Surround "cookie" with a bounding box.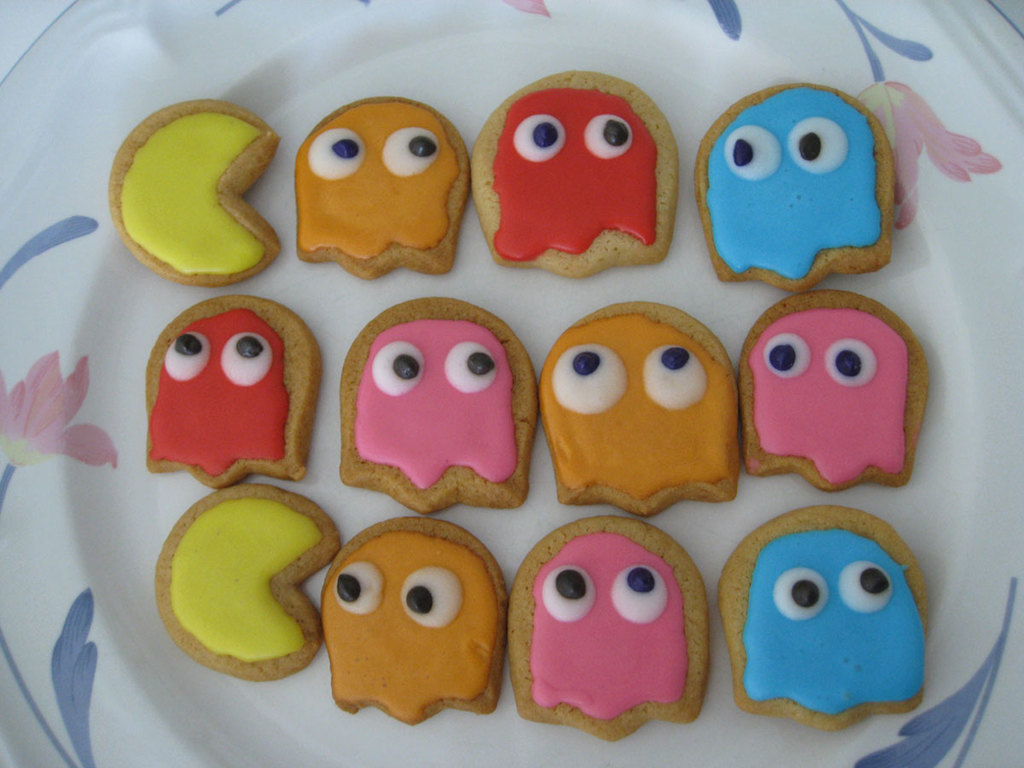
[152,484,337,684].
